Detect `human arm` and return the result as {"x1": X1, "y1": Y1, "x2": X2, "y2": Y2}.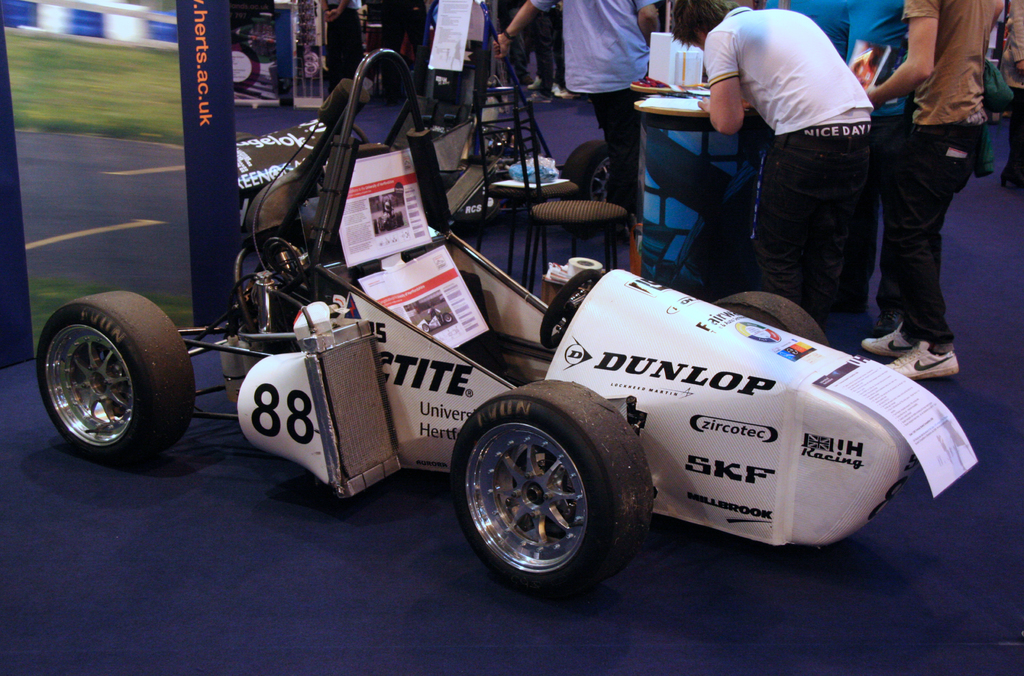
{"x1": 869, "y1": 0, "x2": 945, "y2": 108}.
